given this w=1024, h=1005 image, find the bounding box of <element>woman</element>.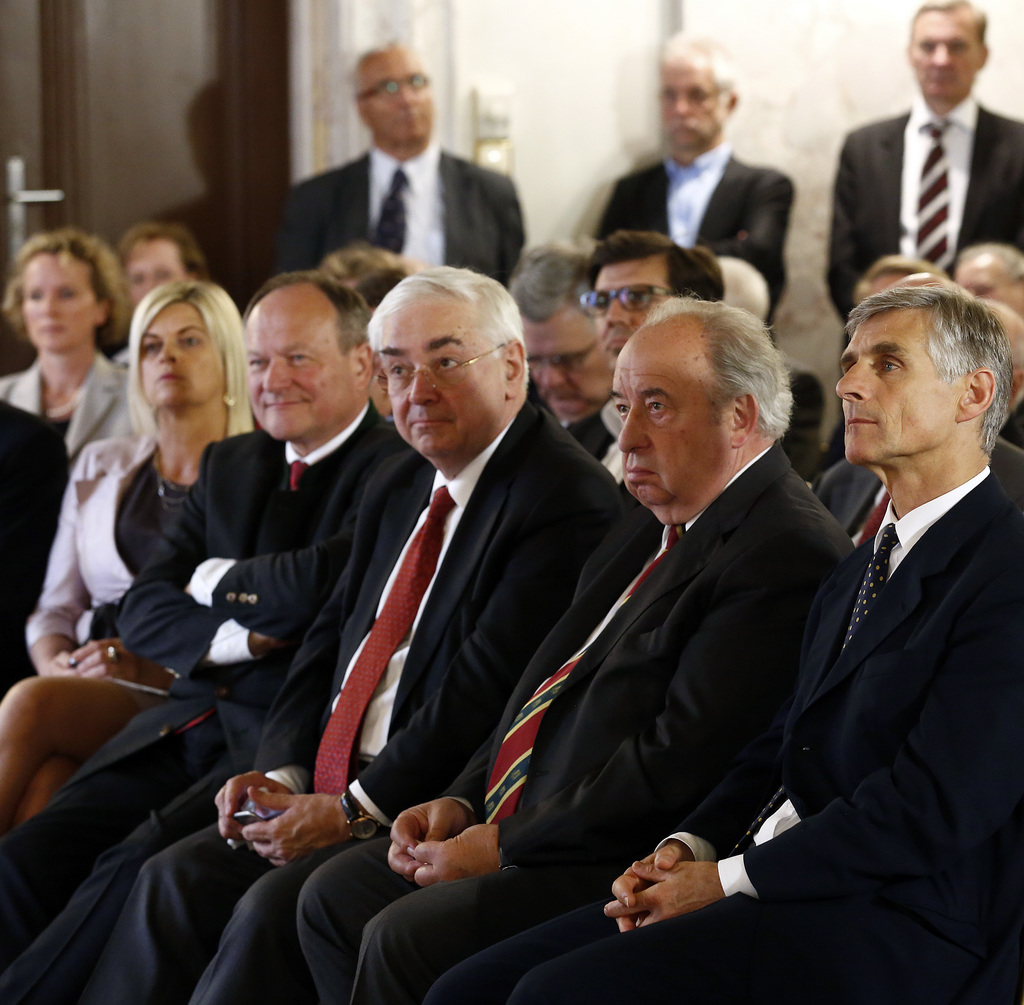
Rect(0, 228, 138, 702).
